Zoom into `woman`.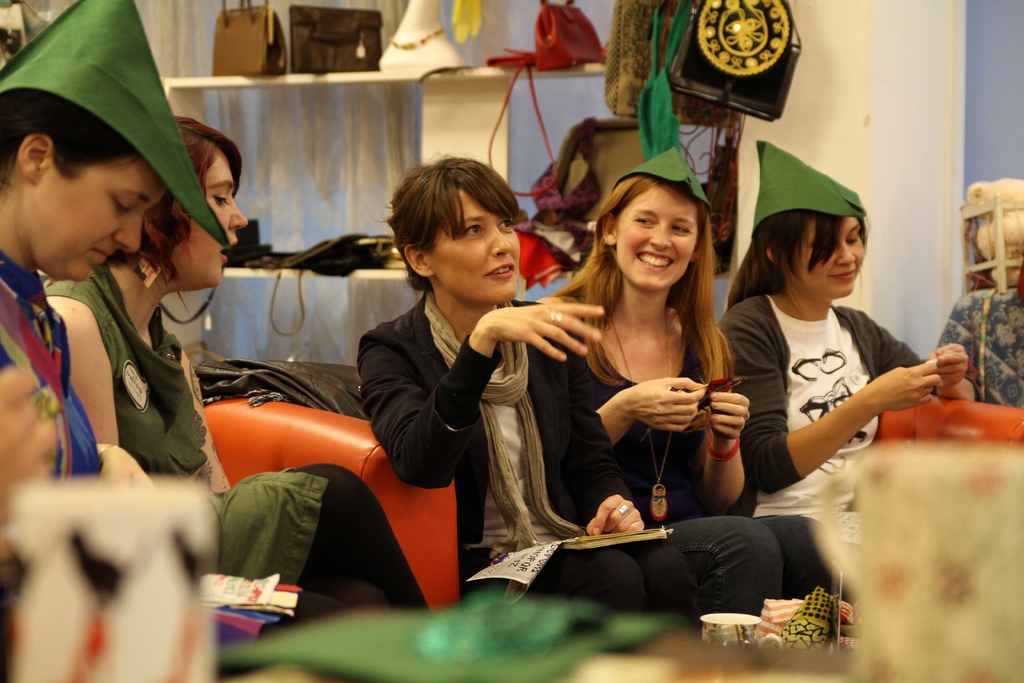
Zoom target: l=0, t=0, r=229, b=495.
